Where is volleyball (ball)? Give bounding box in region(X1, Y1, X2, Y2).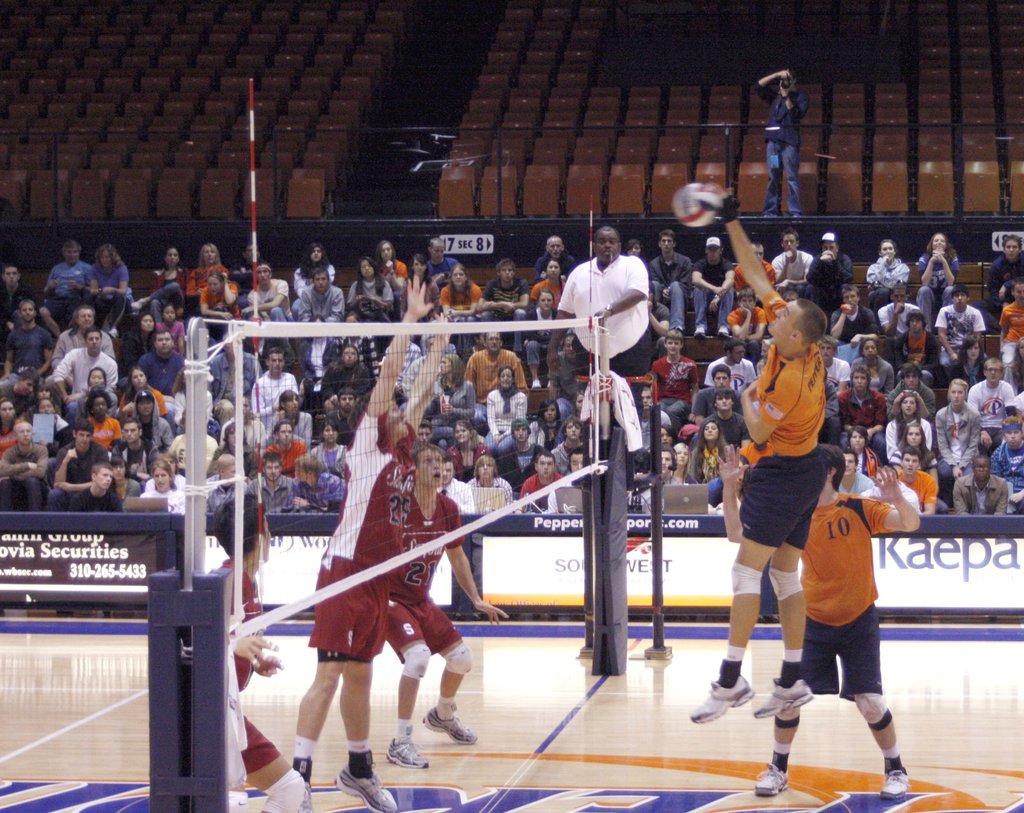
region(669, 182, 717, 227).
